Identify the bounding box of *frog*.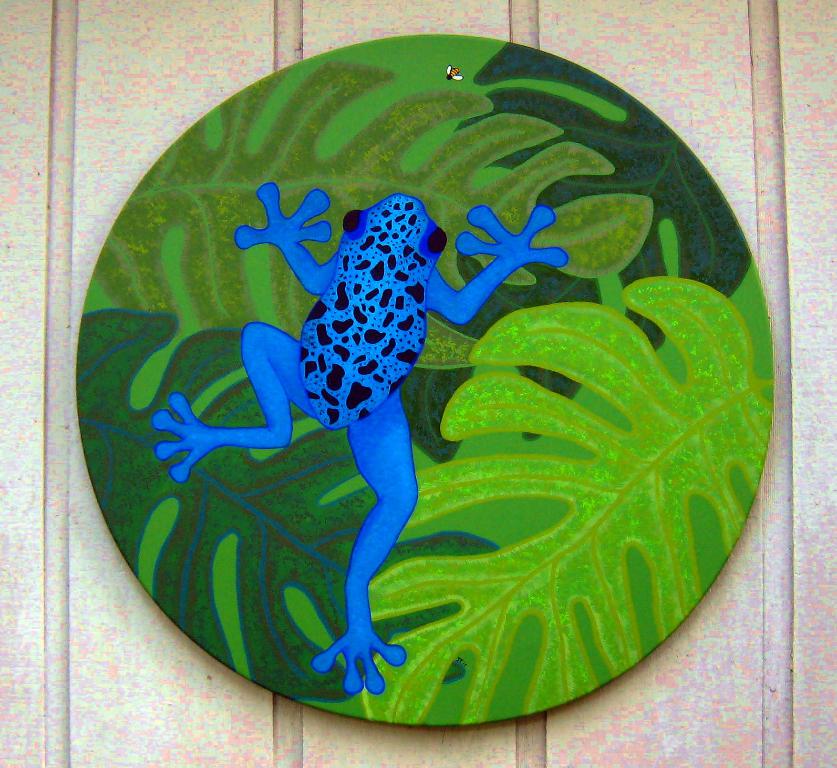
l=153, t=183, r=568, b=693.
